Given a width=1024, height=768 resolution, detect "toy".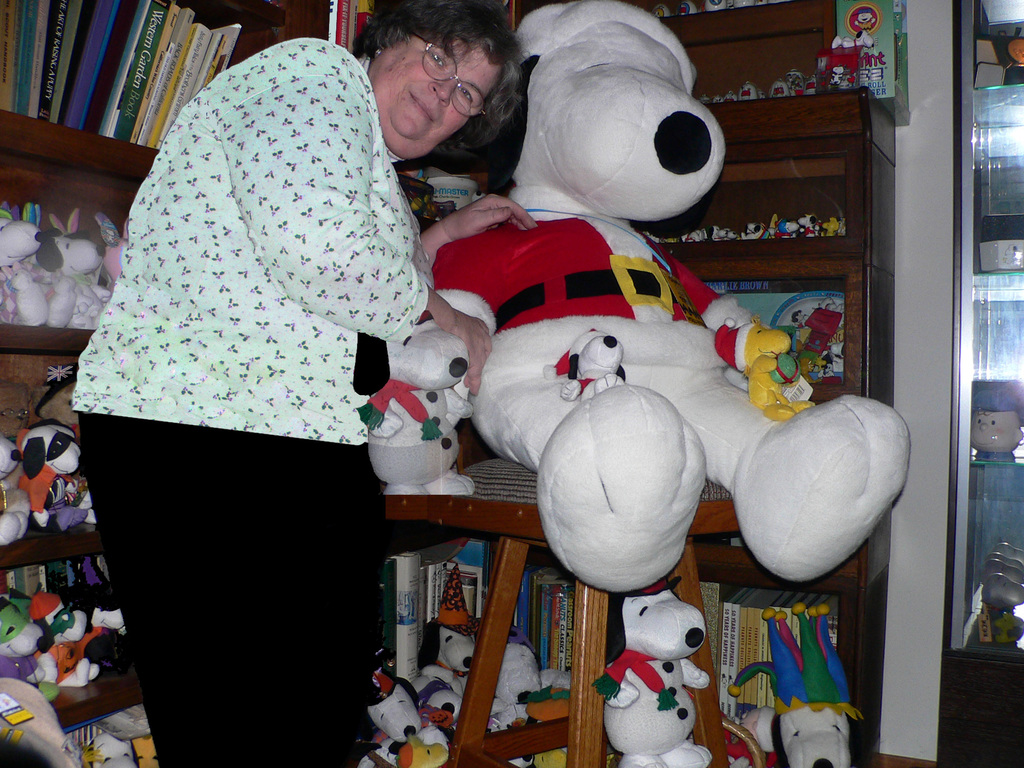
left=84, top=733, right=134, bottom=767.
